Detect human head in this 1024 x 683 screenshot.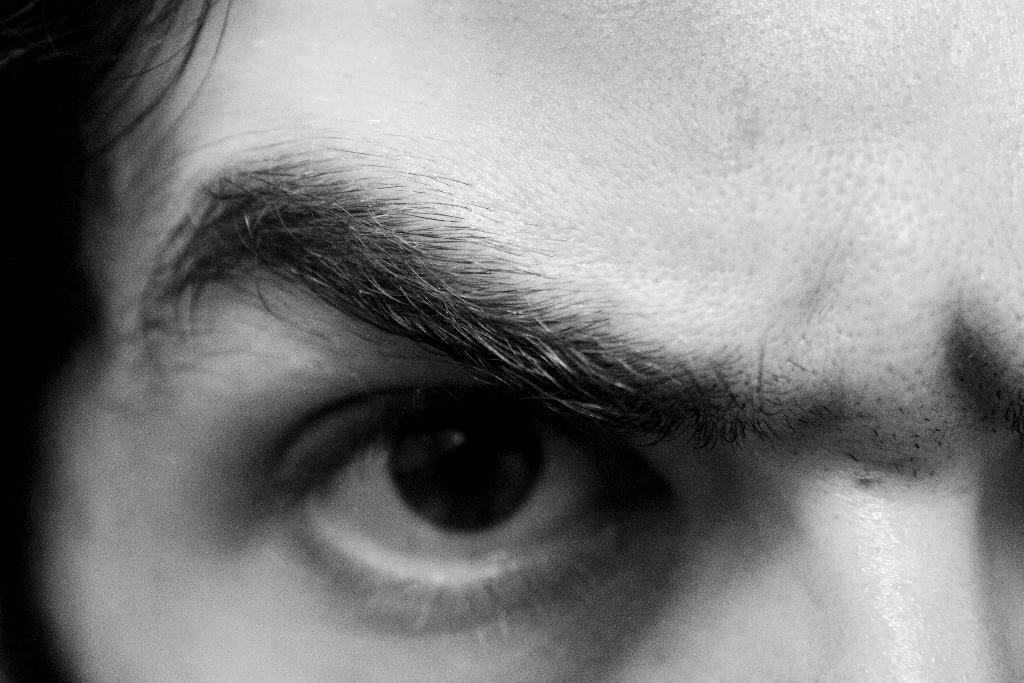
Detection: region(18, 36, 939, 682).
